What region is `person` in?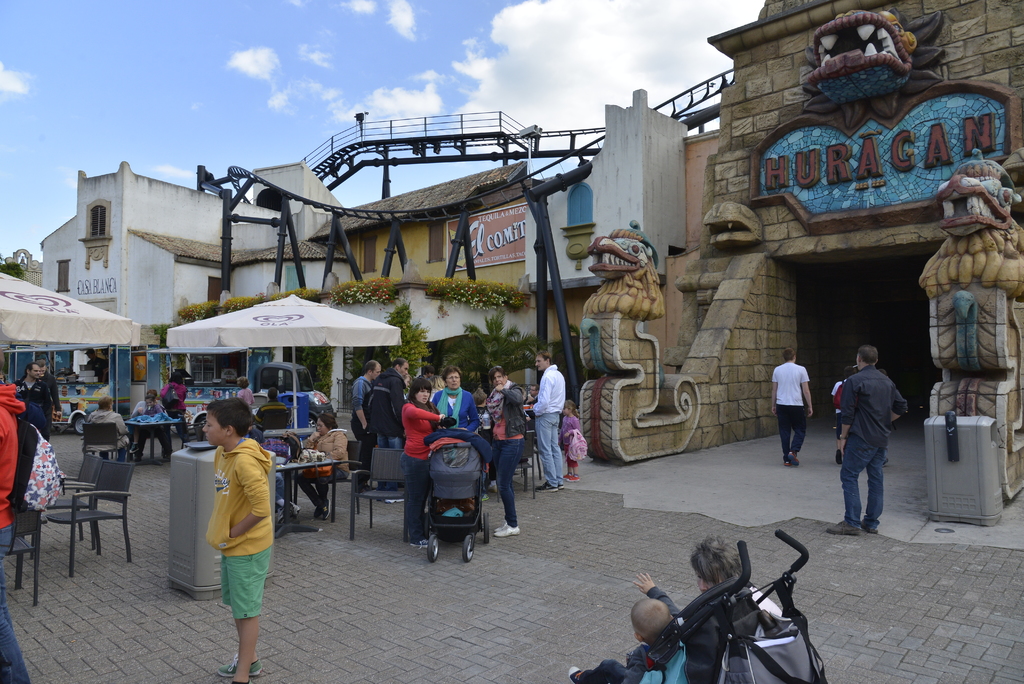
pyautogui.locateOnScreen(31, 359, 64, 426).
